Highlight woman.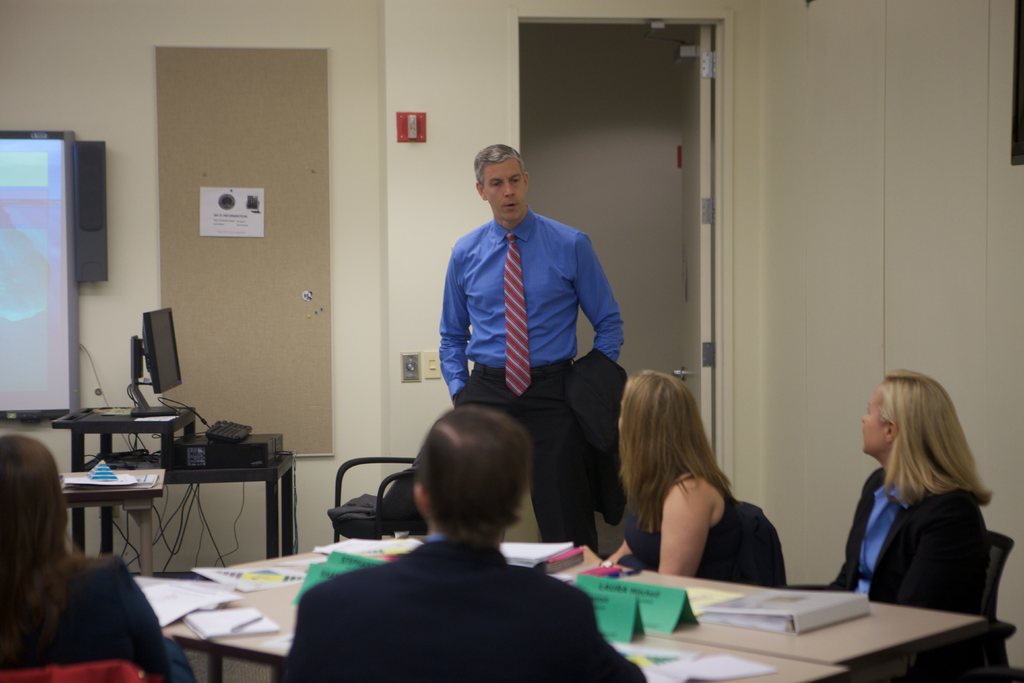
Highlighted region: (0,429,206,682).
